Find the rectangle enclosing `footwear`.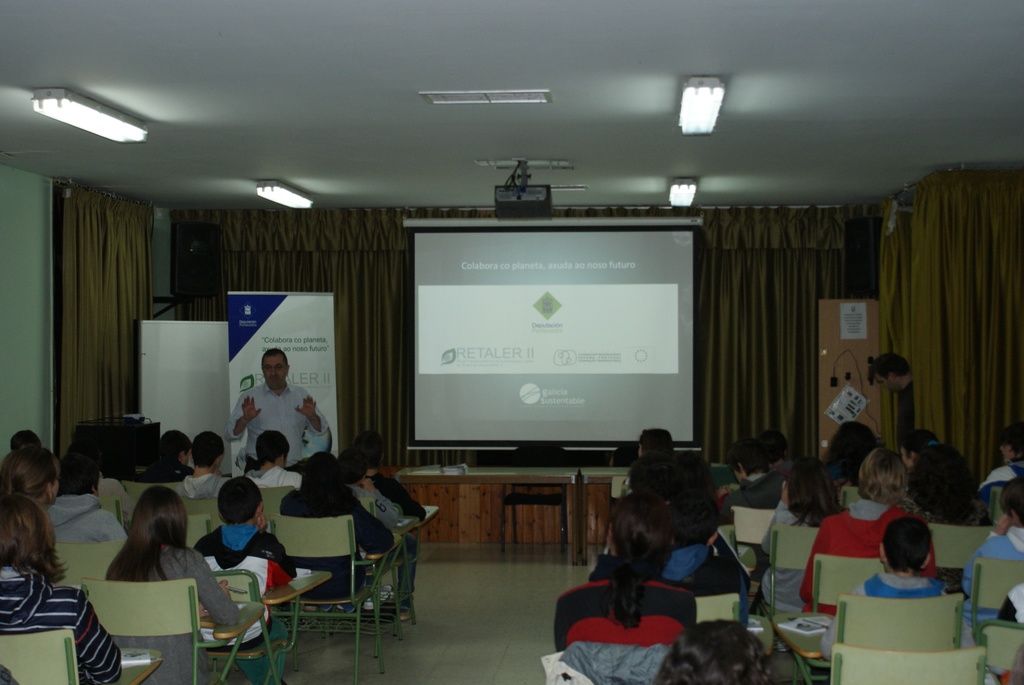
bbox(365, 583, 394, 611).
